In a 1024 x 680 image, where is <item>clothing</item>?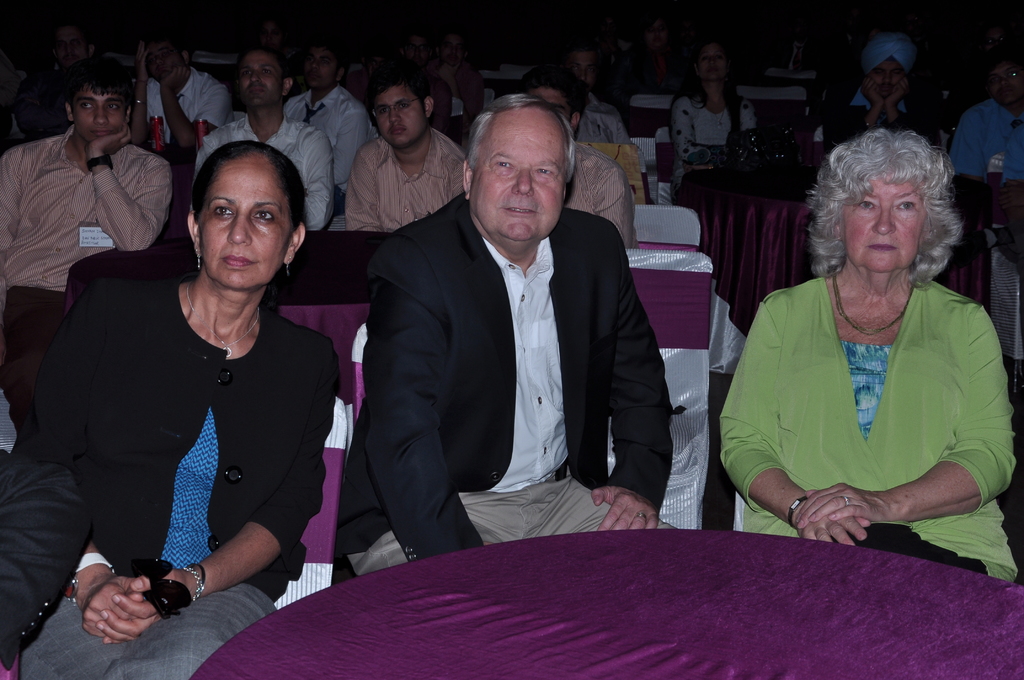
BBox(949, 93, 1023, 183).
